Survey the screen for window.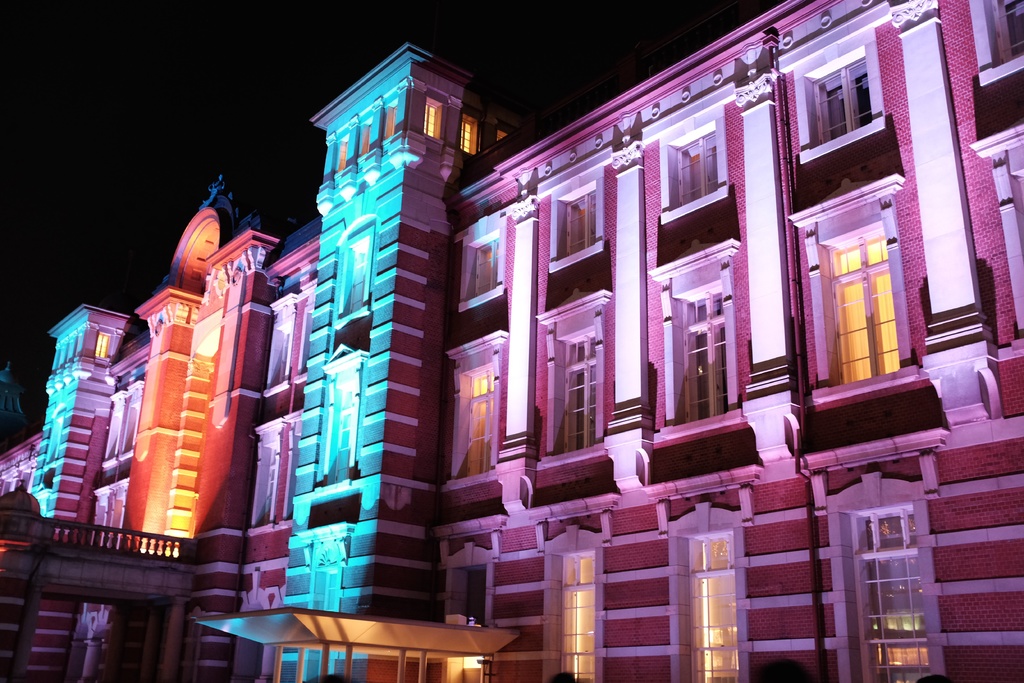
Survey found: rect(968, 122, 1023, 362).
